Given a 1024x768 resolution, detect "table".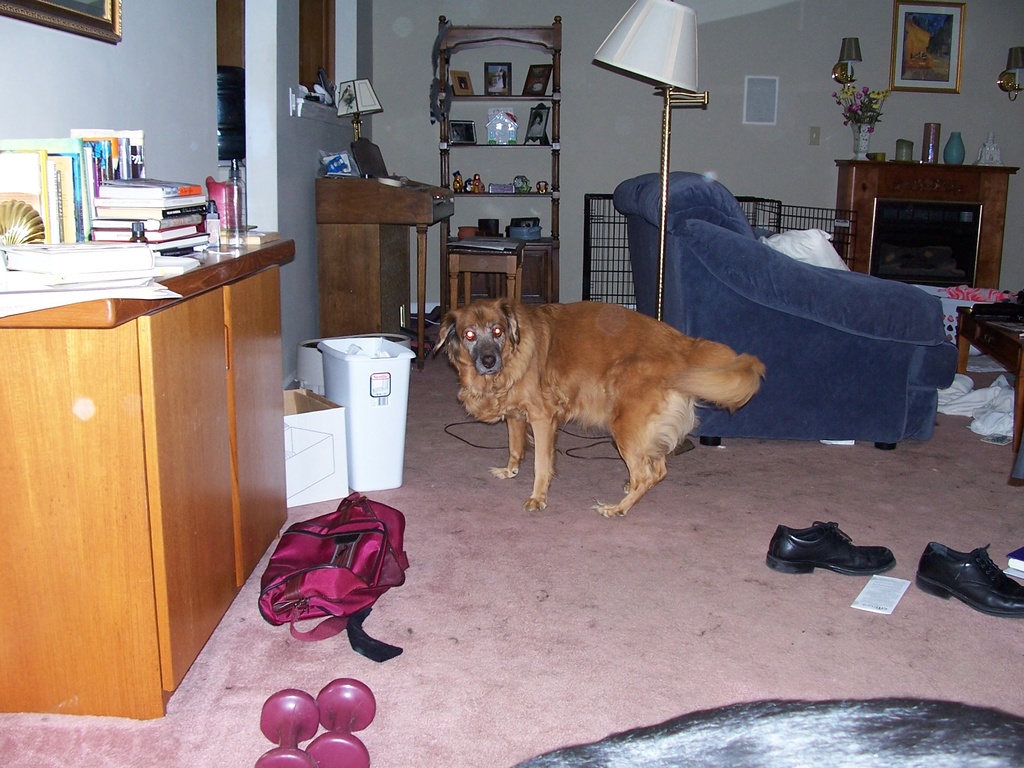
[x1=0, y1=220, x2=300, y2=719].
